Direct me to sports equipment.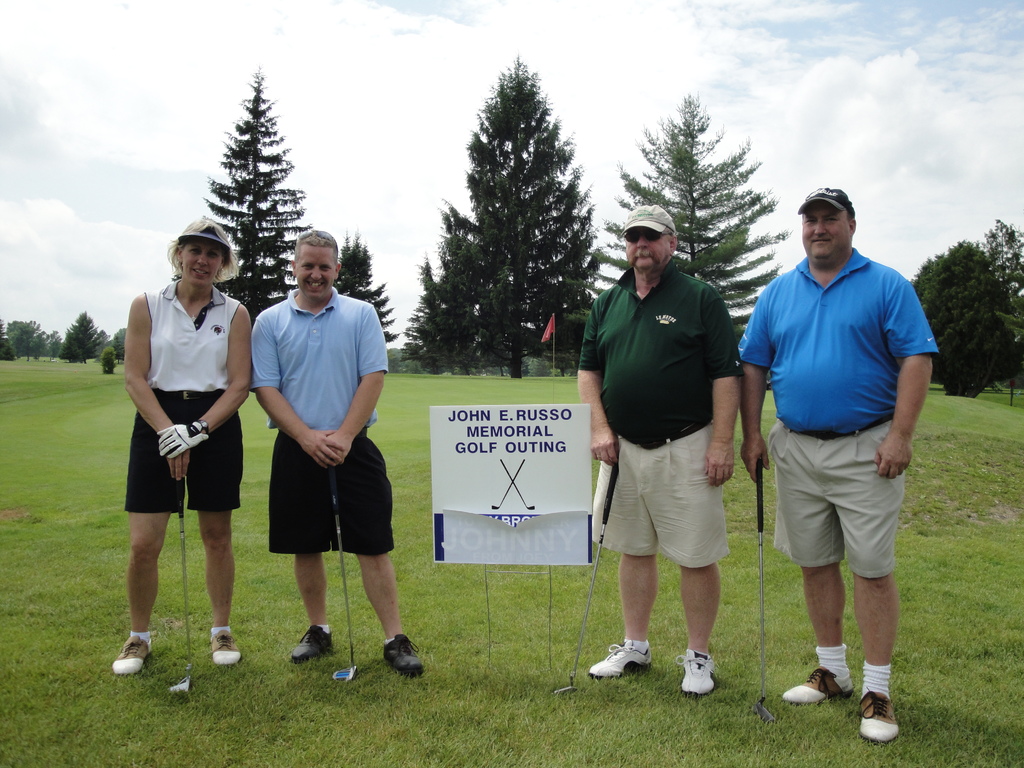
Direction: Rect(588, 637, 653, 682).
